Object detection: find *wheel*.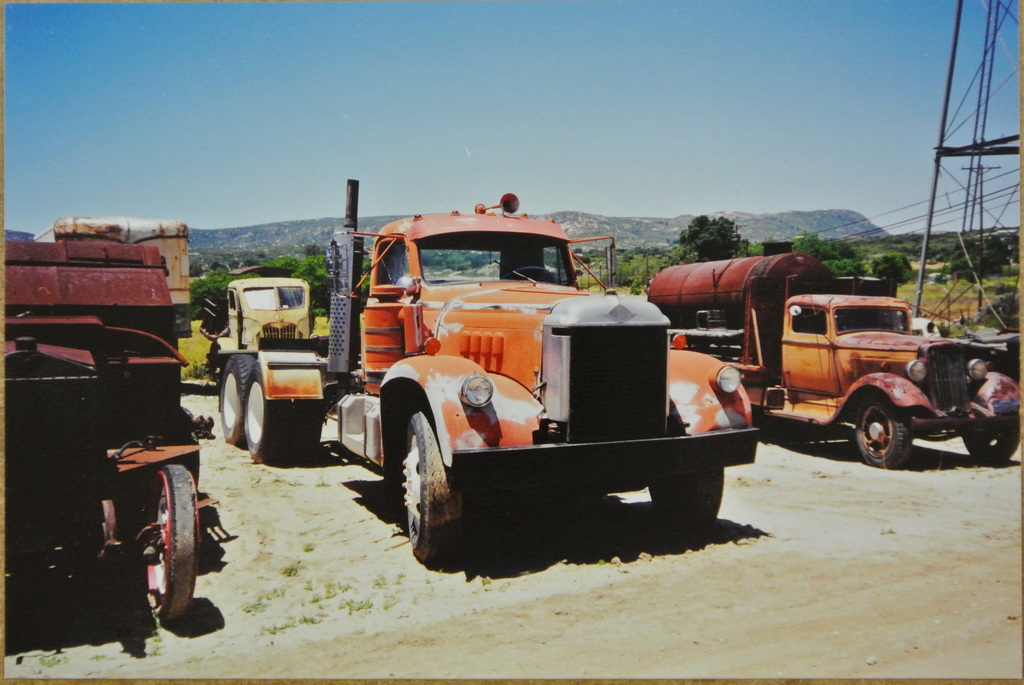
244 374 286 467.
